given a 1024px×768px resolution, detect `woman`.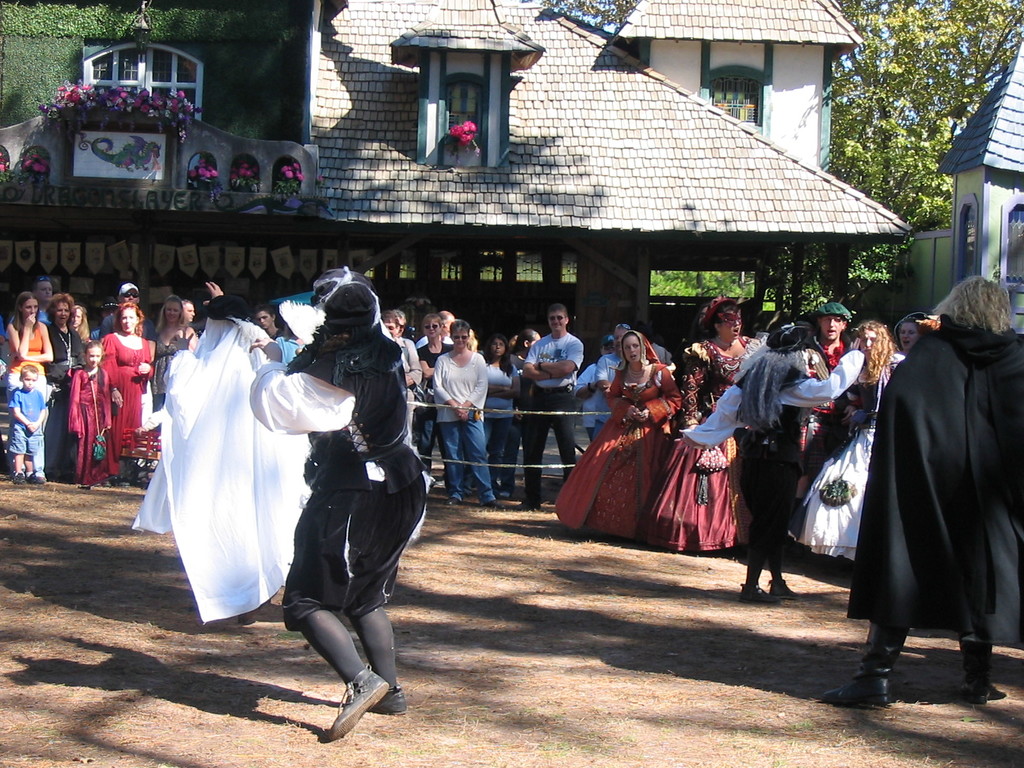
149, 288, 201, 419.
